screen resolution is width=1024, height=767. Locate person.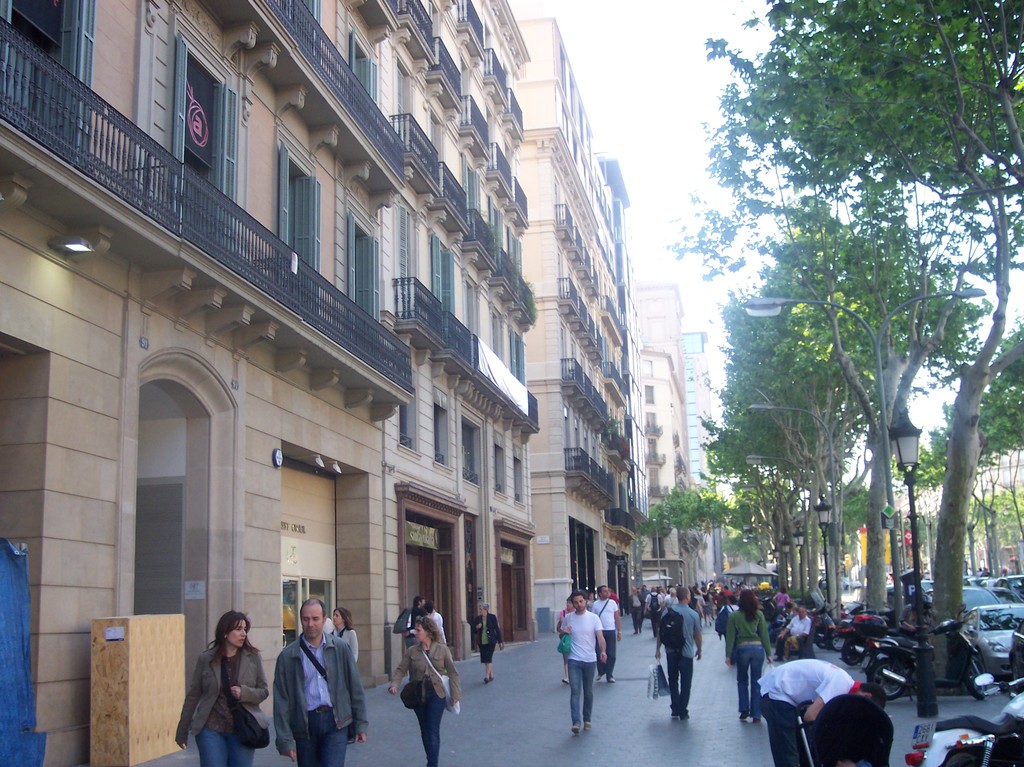
x1=470 y1=604 x2=510 y2=683.
